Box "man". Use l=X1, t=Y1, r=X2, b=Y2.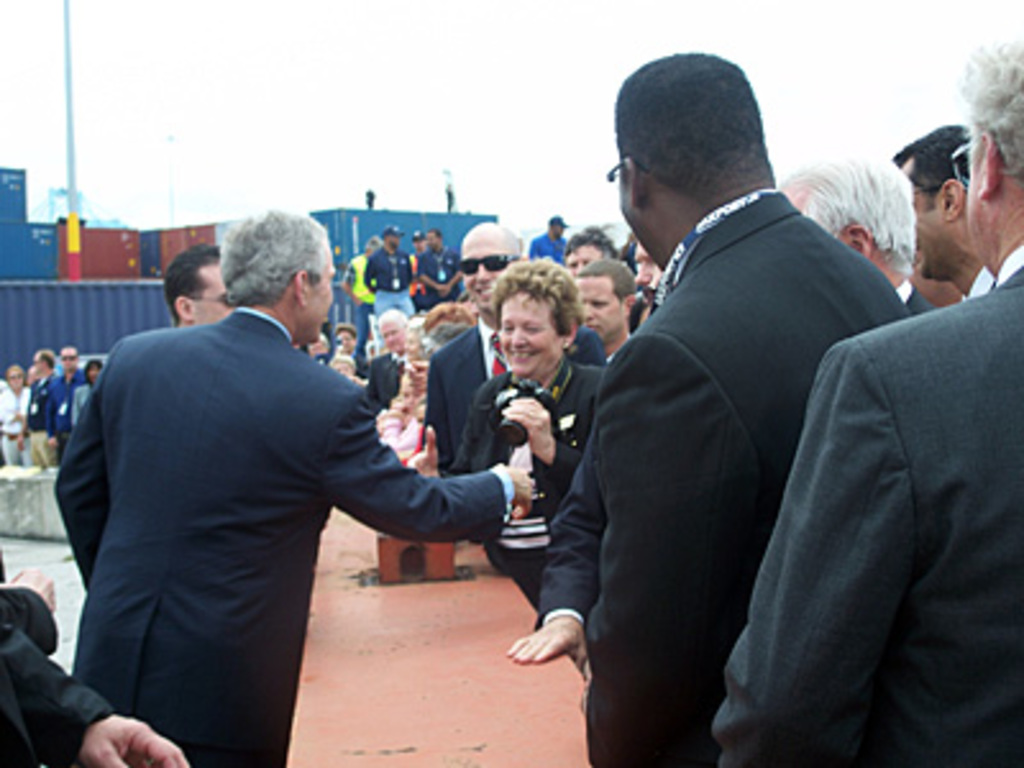
l=558, t=49, r=927, b=765.
